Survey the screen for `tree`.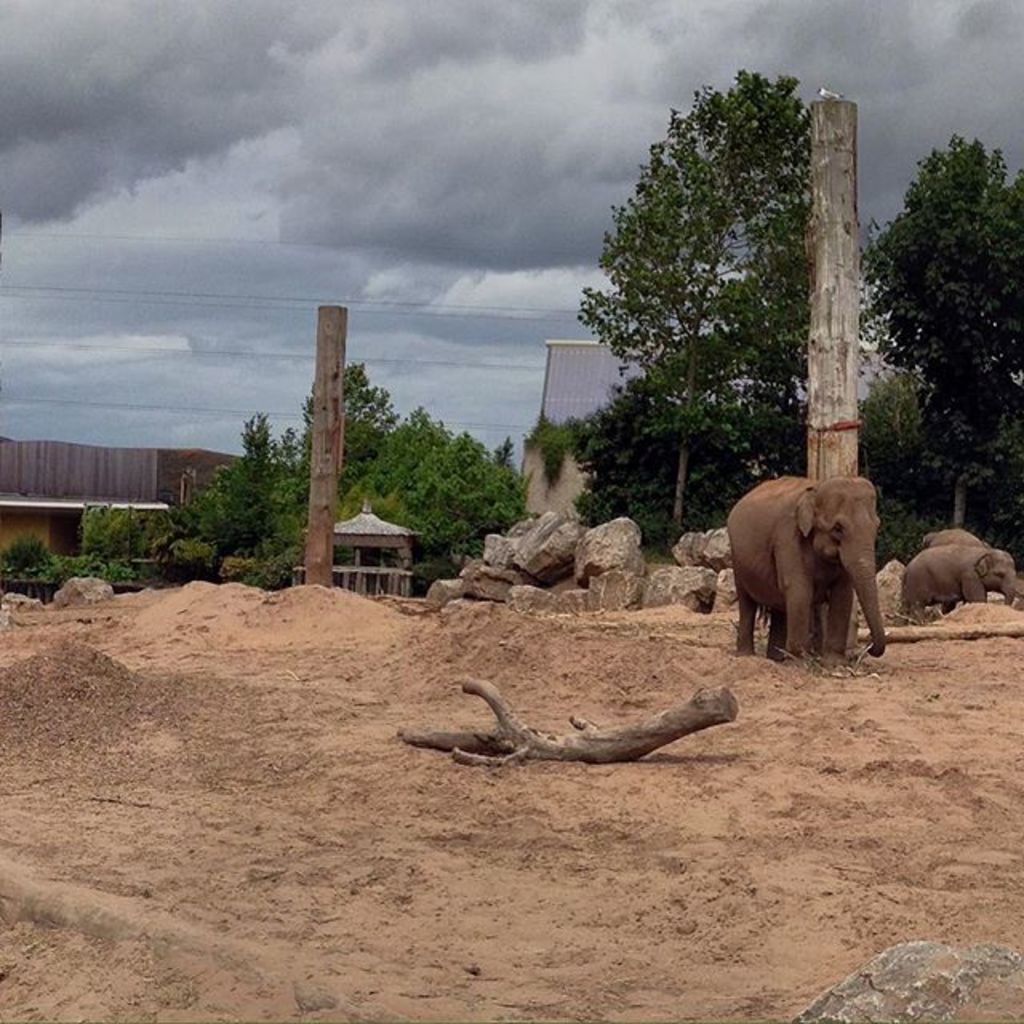
Survey found: pyautogui.locateOnScreen(853, 122, 1022, 603).
